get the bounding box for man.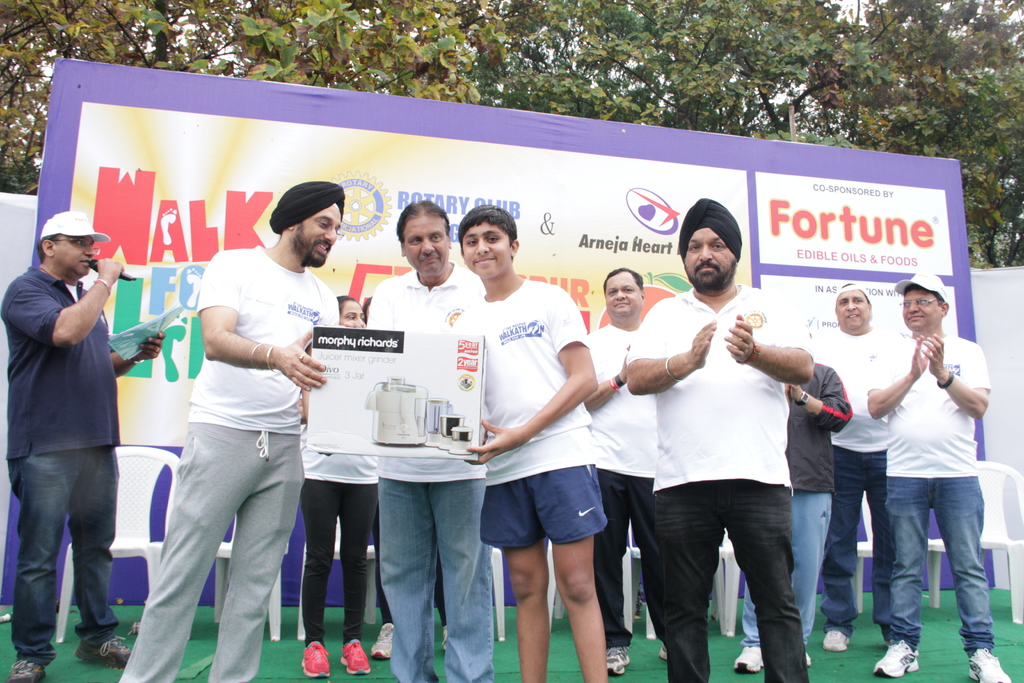
bbox(120, 173, 348, 677).
